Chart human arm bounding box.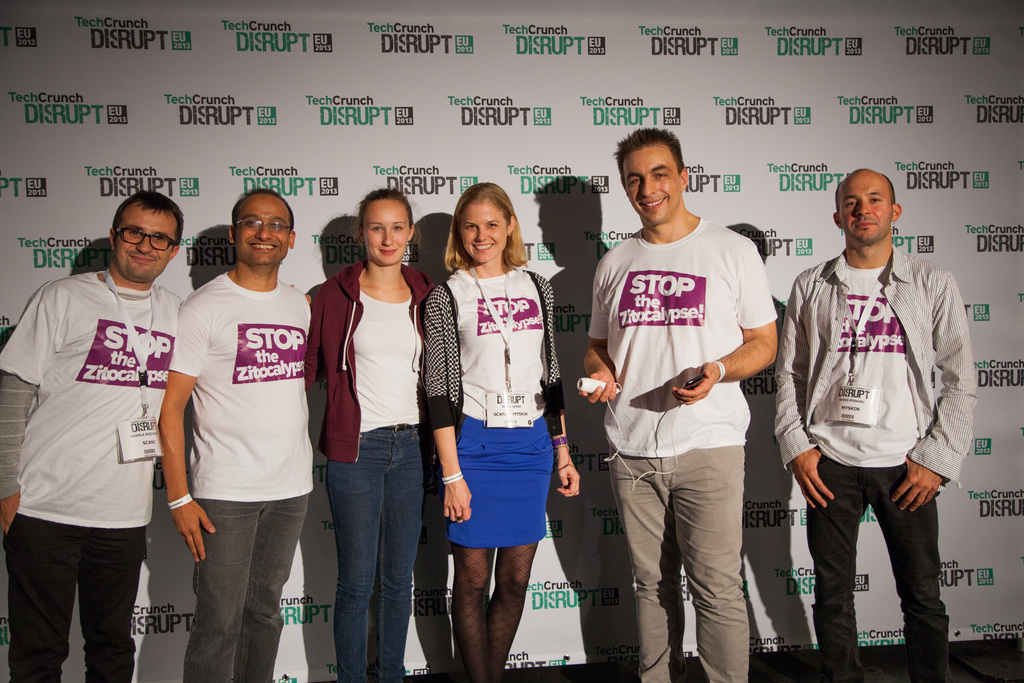
Charted: 723, 292, 784, 419.
